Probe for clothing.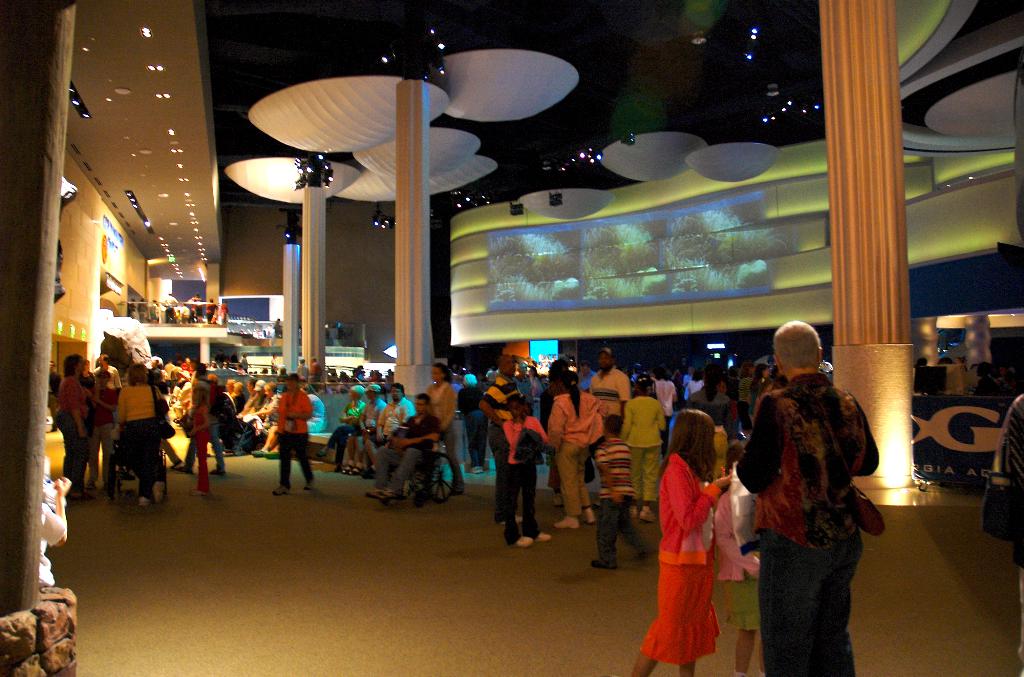
Probe result: <bbox>276, 388, 314, 484</bbox>.
